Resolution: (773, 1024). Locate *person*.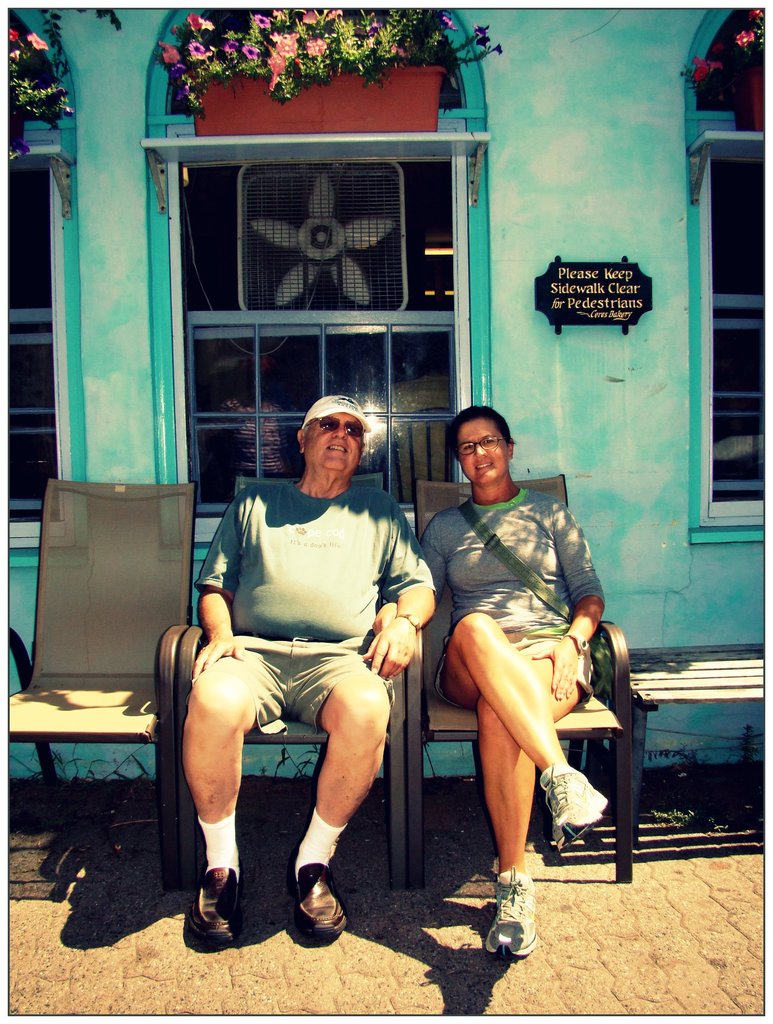
(373, 406, 605, 959).
